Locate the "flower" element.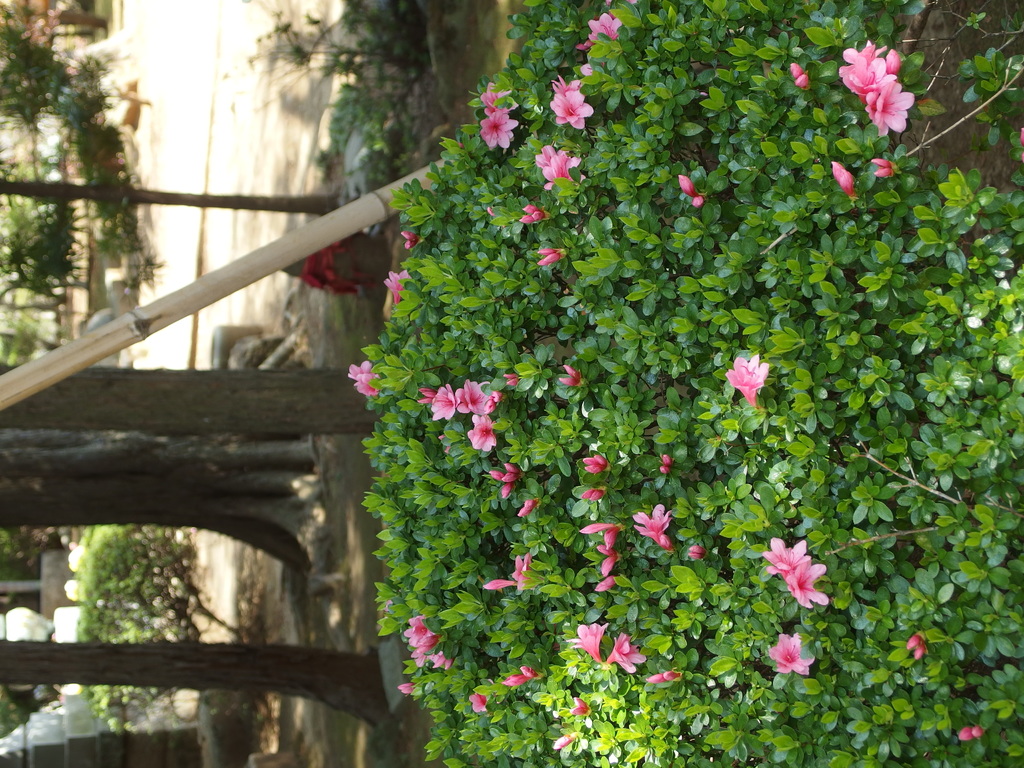
Element bbox: [470,696,486,708].
